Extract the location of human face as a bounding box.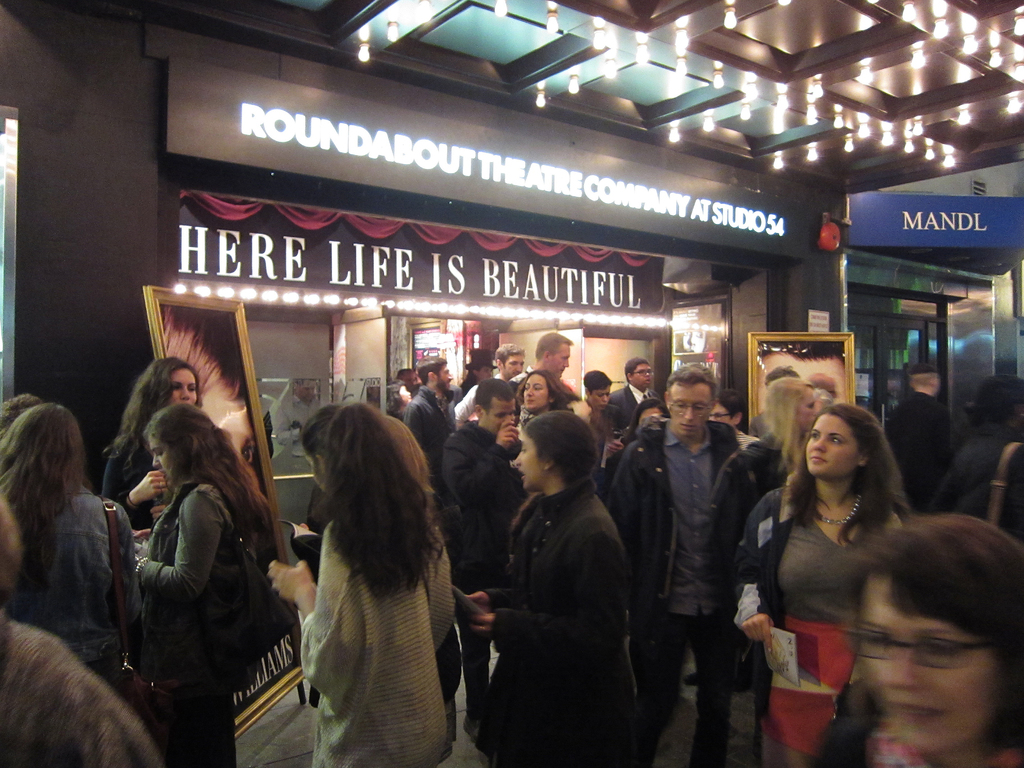
(147,438,184,479).
